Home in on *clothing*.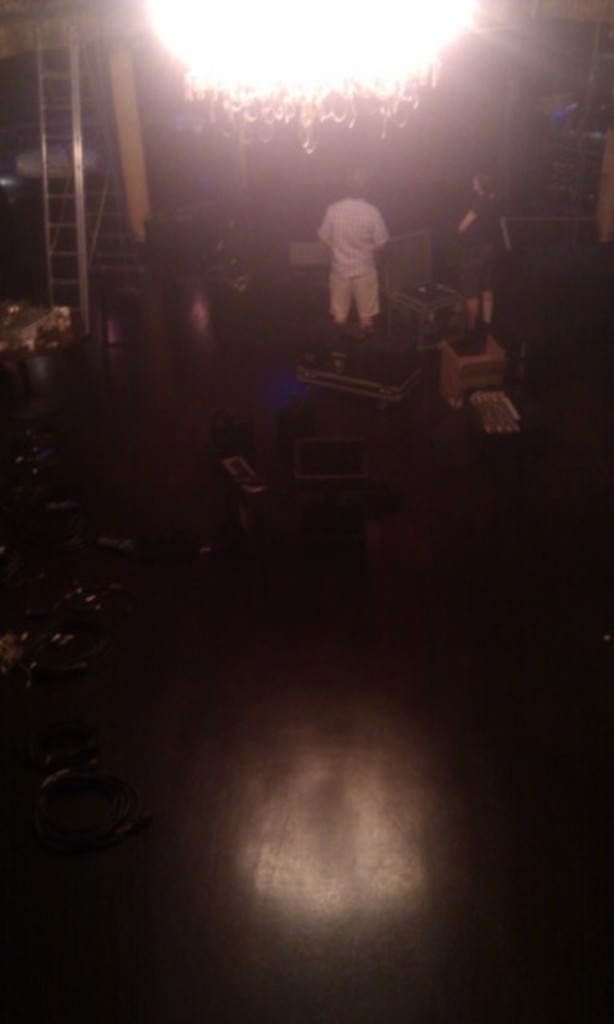
Homed in at detection(446, 195, 515, 336).
